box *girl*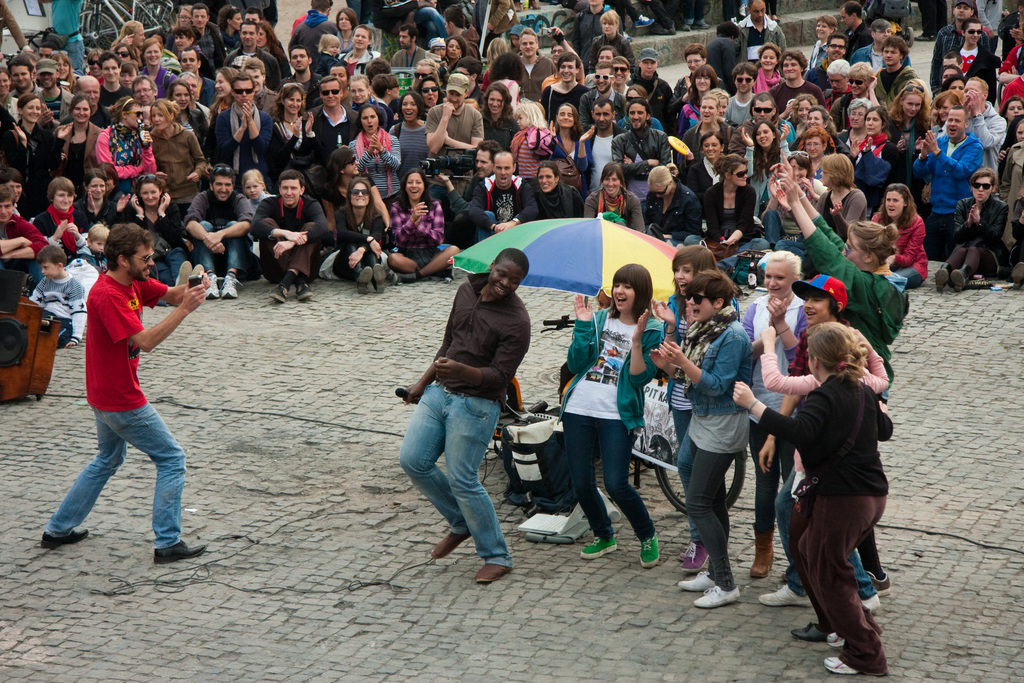
[584, 8, 633, 67]
